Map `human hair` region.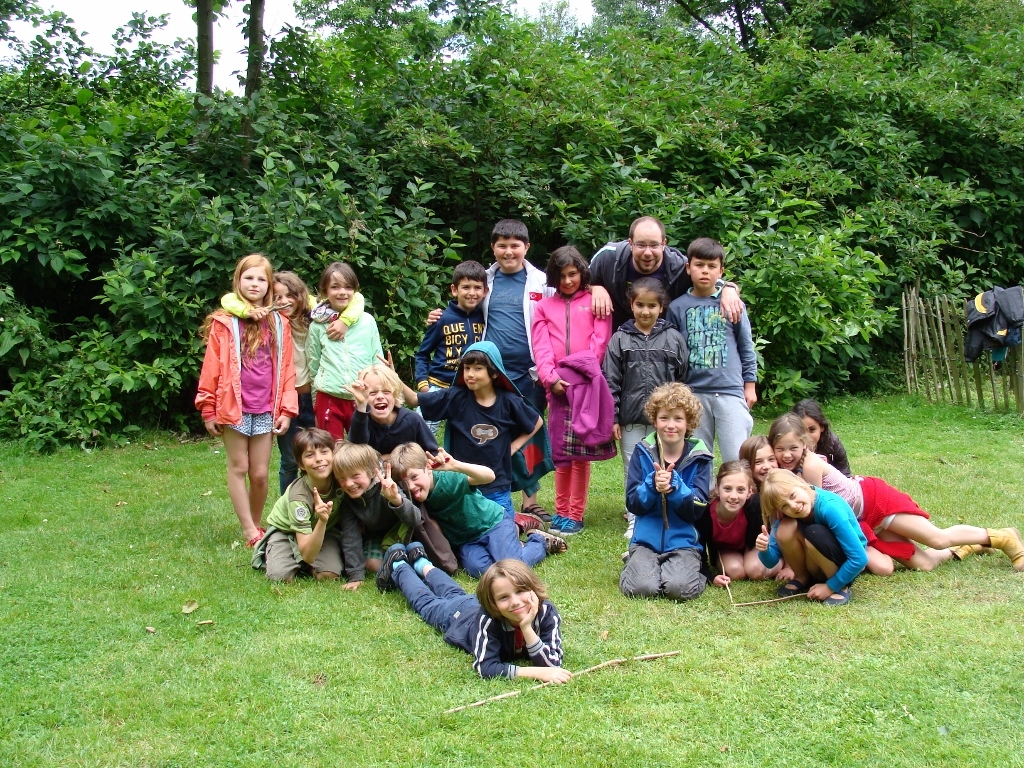
Mapped to select_region(293, 427, 332, 476).
